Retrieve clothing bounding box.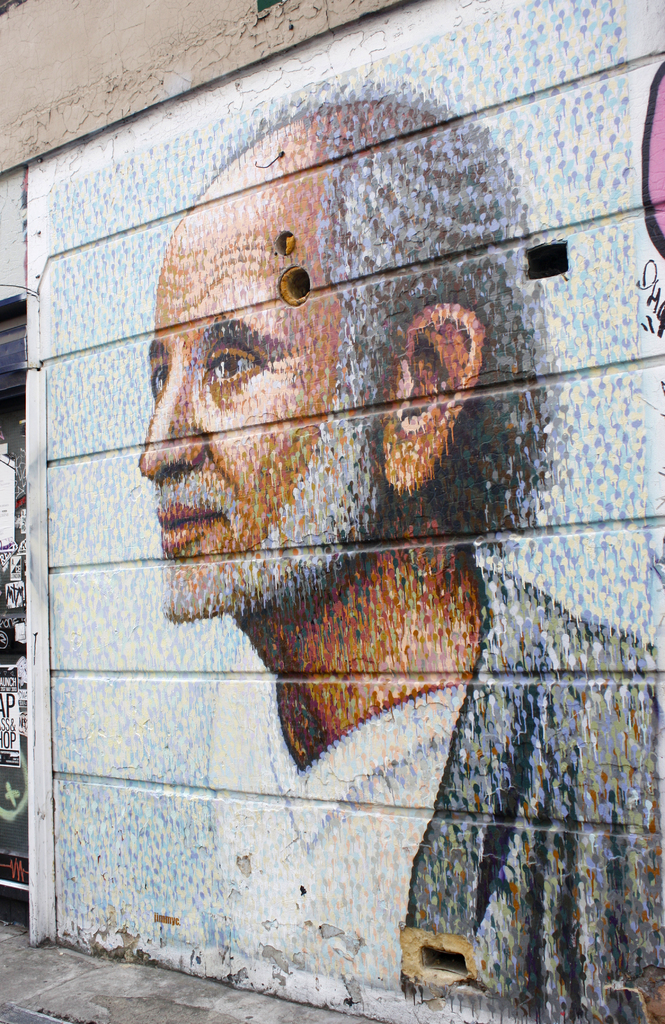
Bounding box: l=205, t=636, r=466, b=989.
